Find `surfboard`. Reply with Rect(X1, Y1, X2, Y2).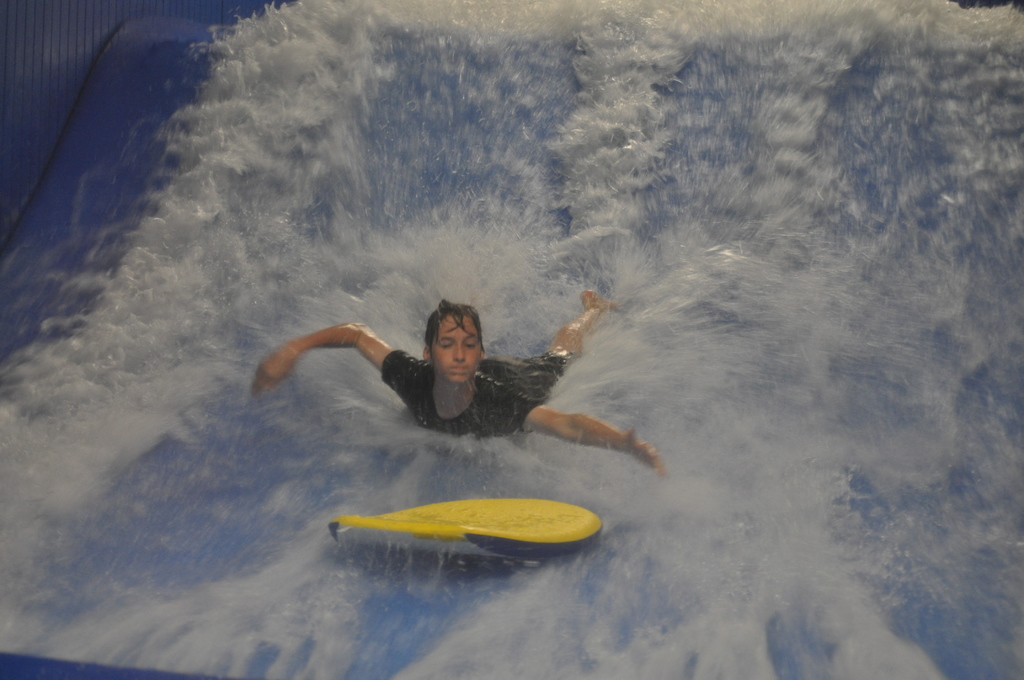
Rect(324, 496, 602, 563).
